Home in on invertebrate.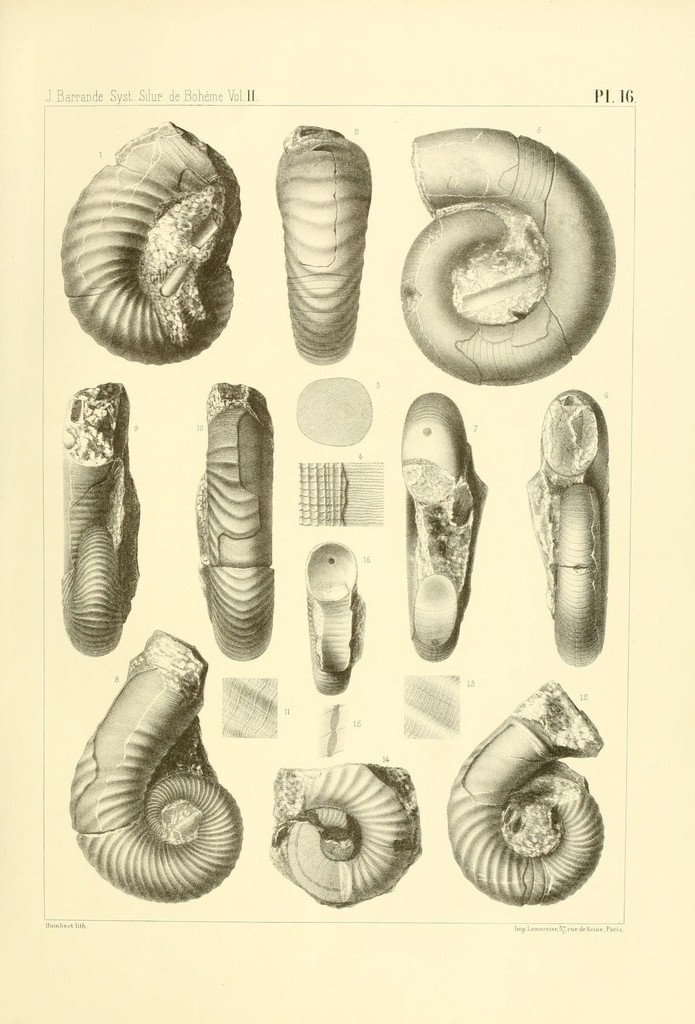
Homed in at pyautogui.locateOnScreen(279, 127, 372, 364).
